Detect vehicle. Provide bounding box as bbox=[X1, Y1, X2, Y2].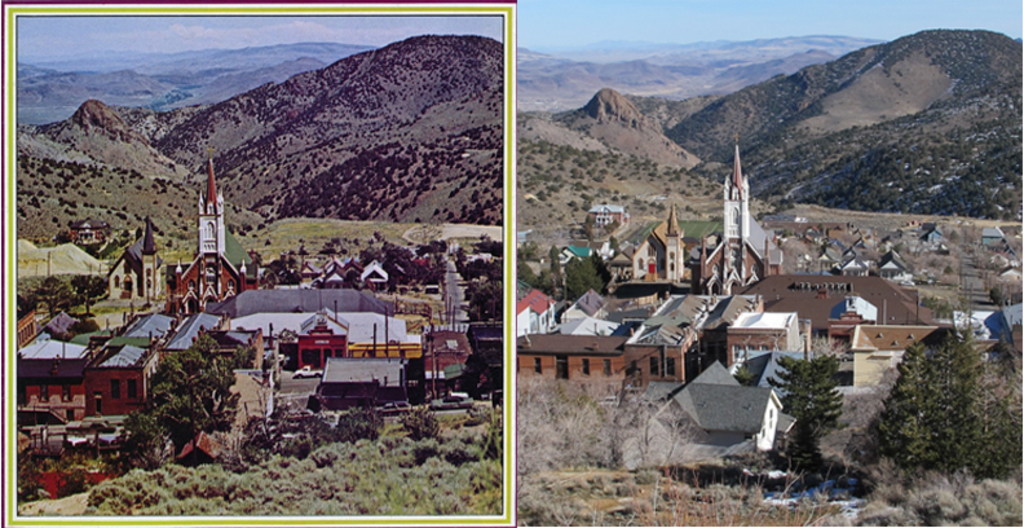
bbox=[381, 401, 410, 417].
